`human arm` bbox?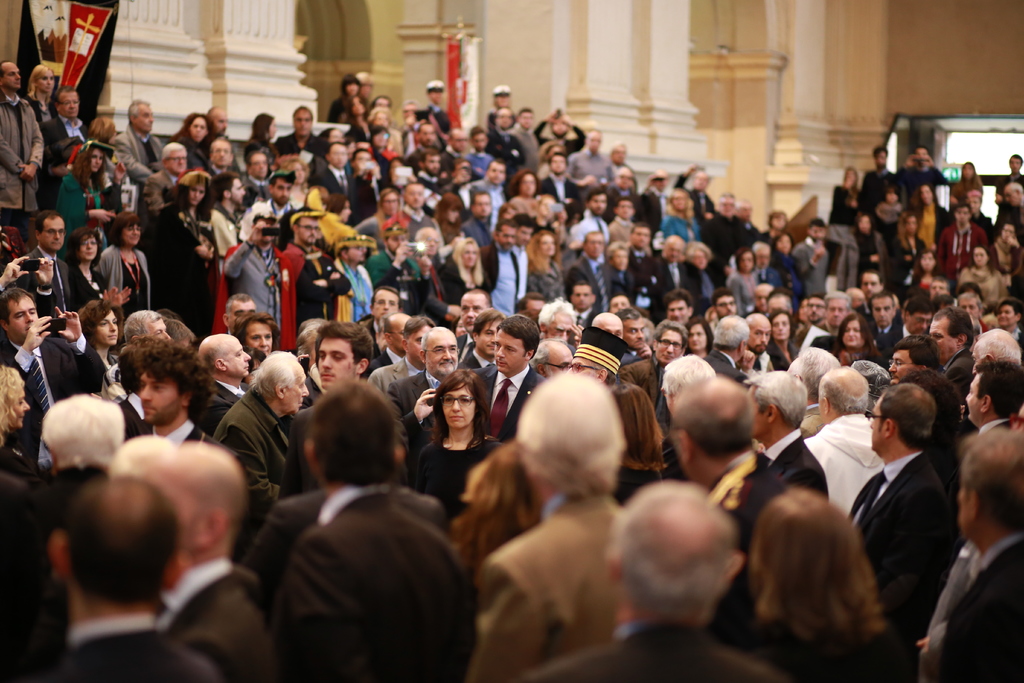
Rect(365, 241, 412, 285)
